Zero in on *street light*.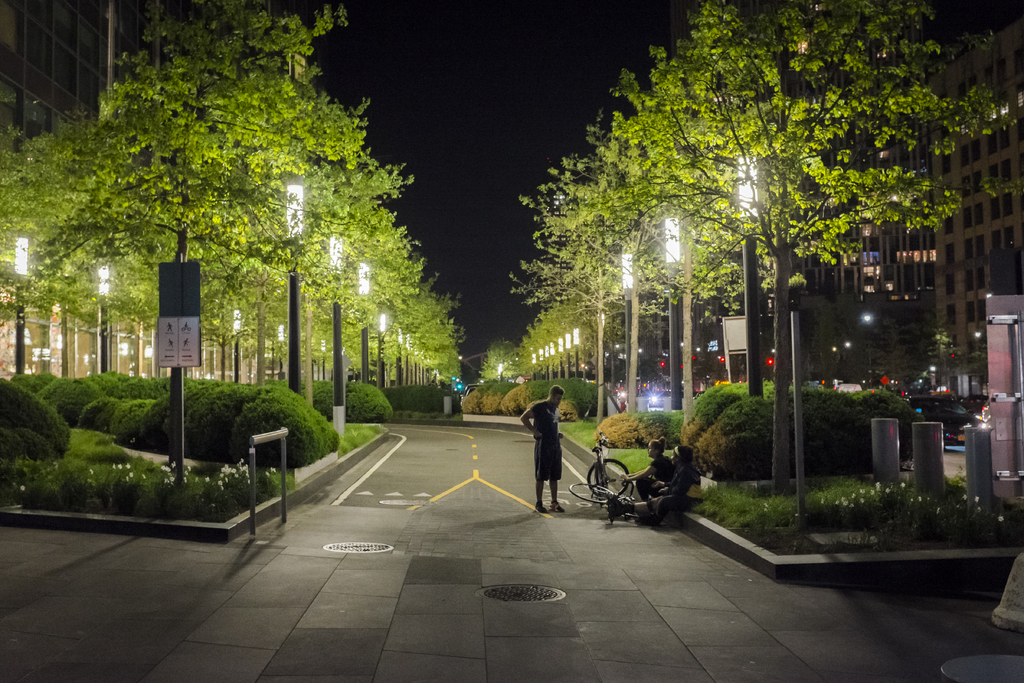
Zeroed in: box(621, 244, 634, 411).
